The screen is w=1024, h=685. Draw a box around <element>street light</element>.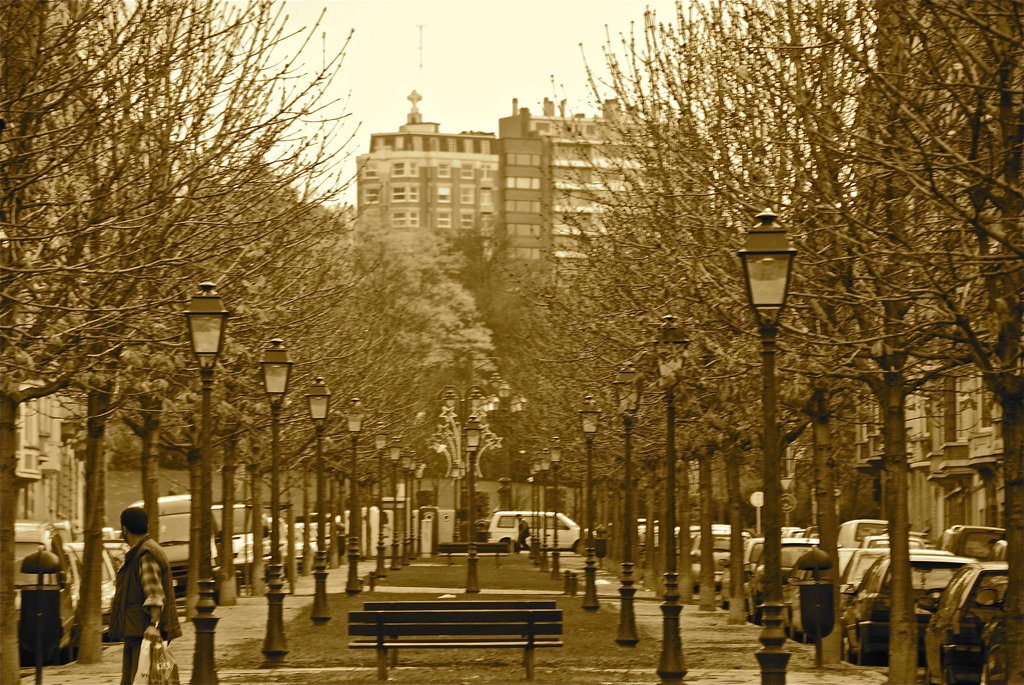
rect(300, 366, 336, 631).
